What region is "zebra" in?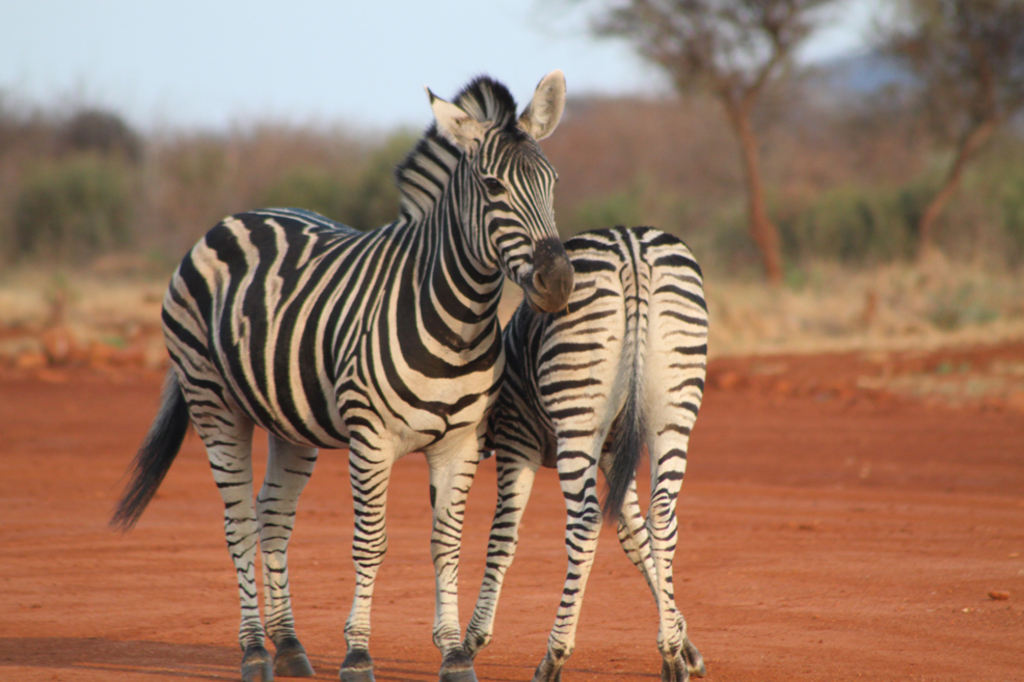
detection(458, 227, 707, 681).
